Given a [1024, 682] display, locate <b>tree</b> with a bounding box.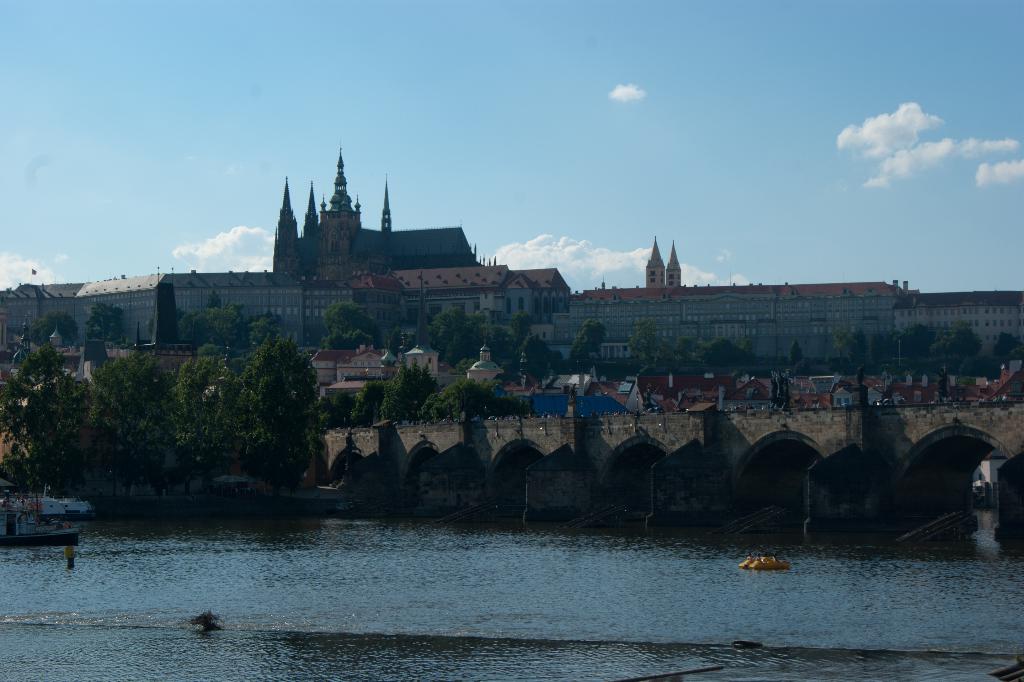
Located: (left=205, top=315, right=324, bottom=487).
